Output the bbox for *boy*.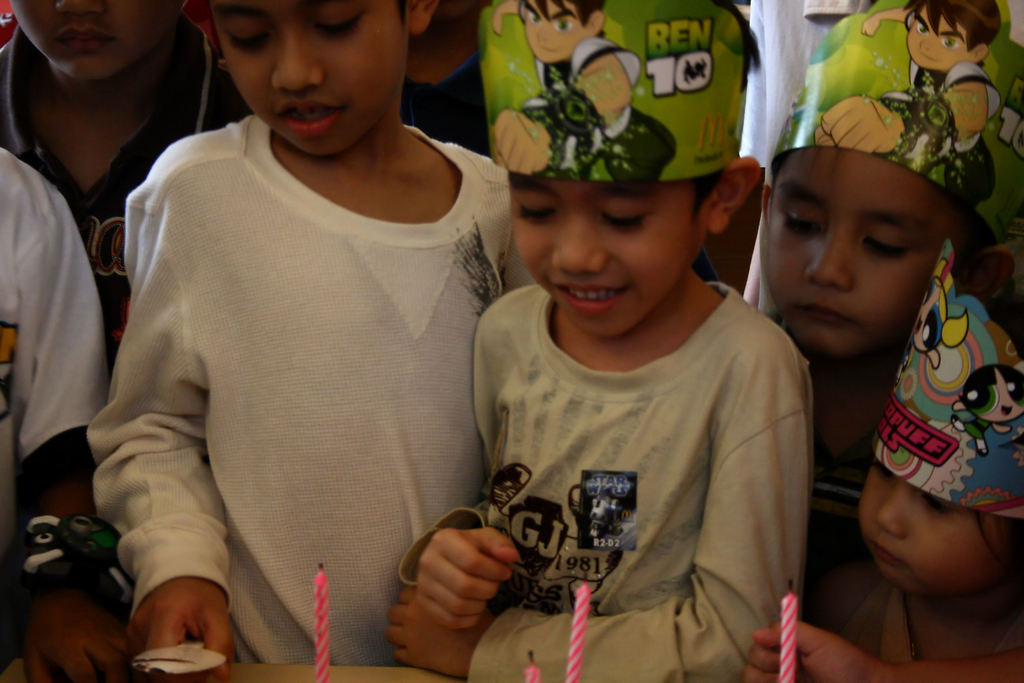
locate(751, 244, 1023, 682).
